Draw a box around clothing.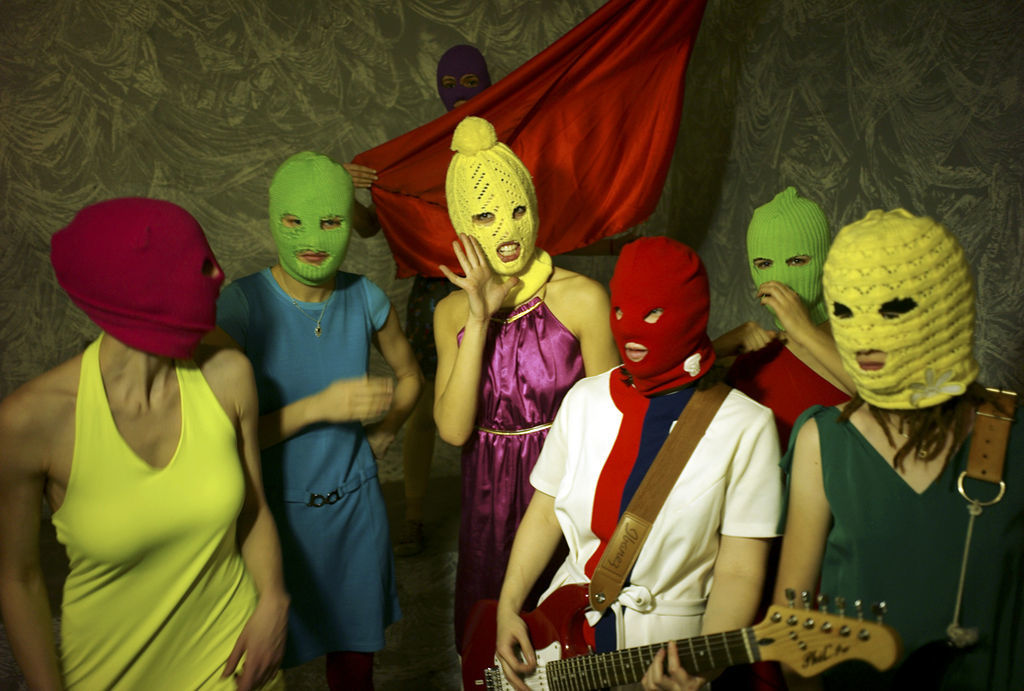
bbox(349, 197, 462, 380).
